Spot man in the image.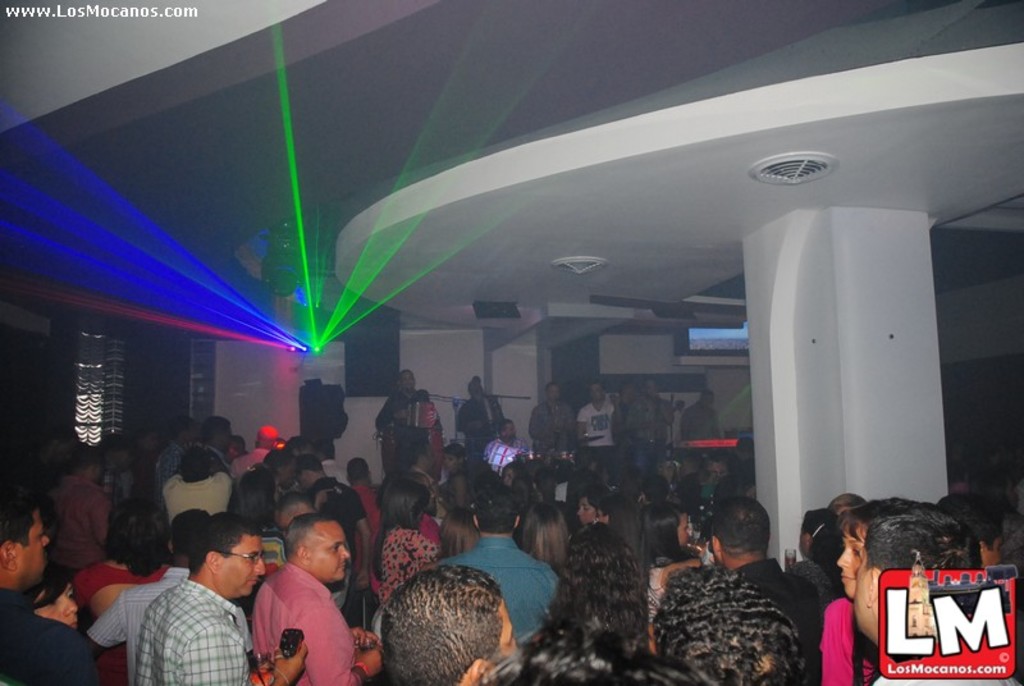
man found at 526:378:580:452.
